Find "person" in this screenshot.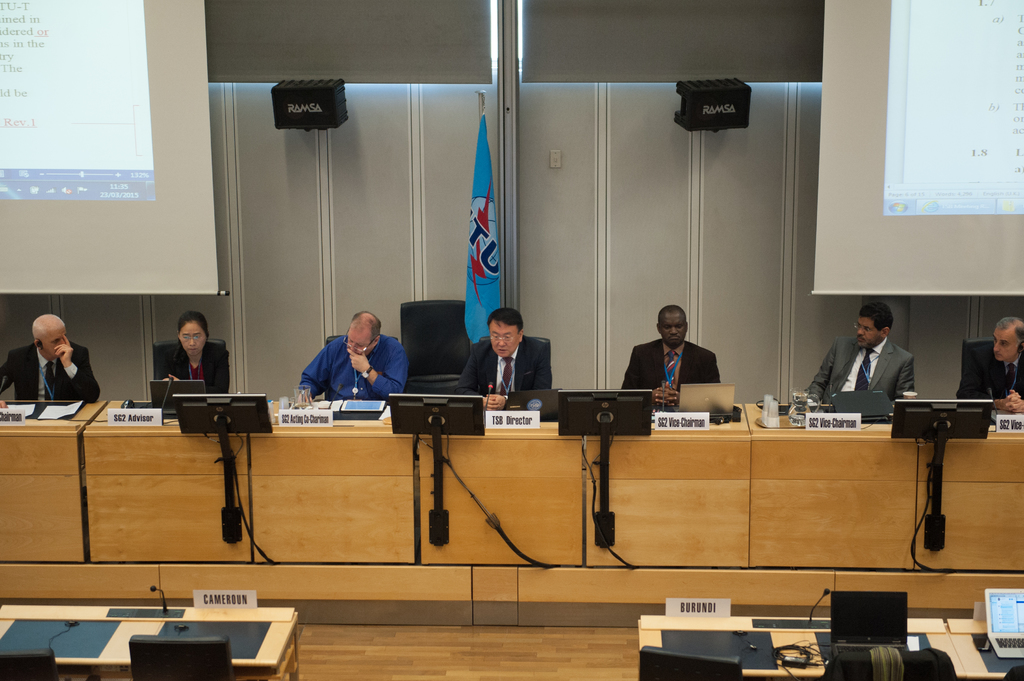
The bounding box for "person" is BBox(621, 303, 726, 412).
